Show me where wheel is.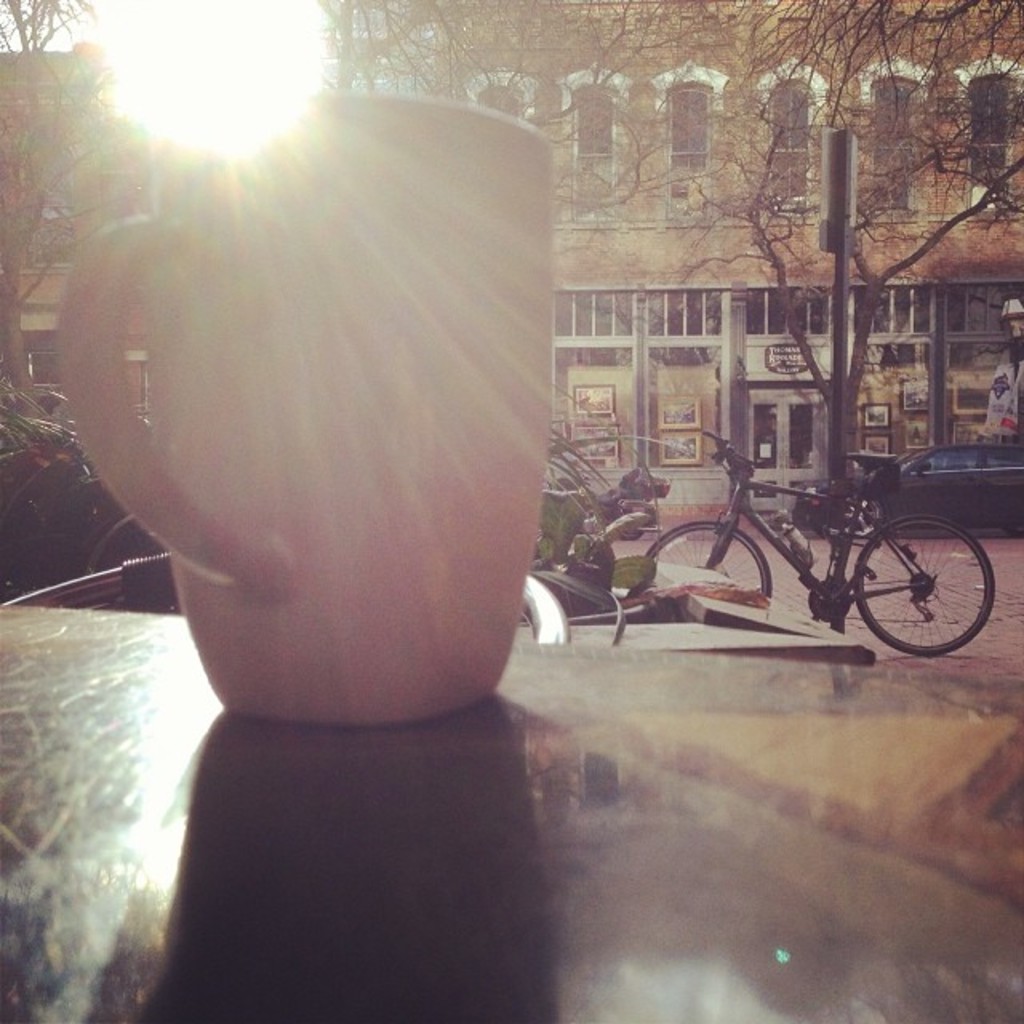
wheel is at 843 493 880 539.
